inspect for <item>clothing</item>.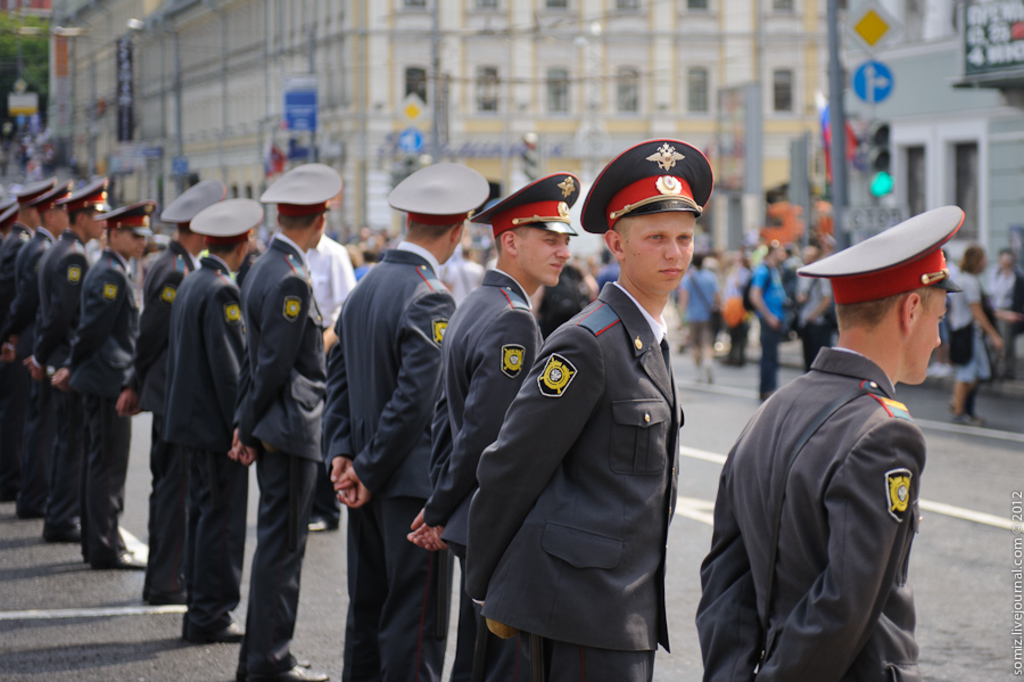
Inspection: bbox(755, 258, 811, 386).
